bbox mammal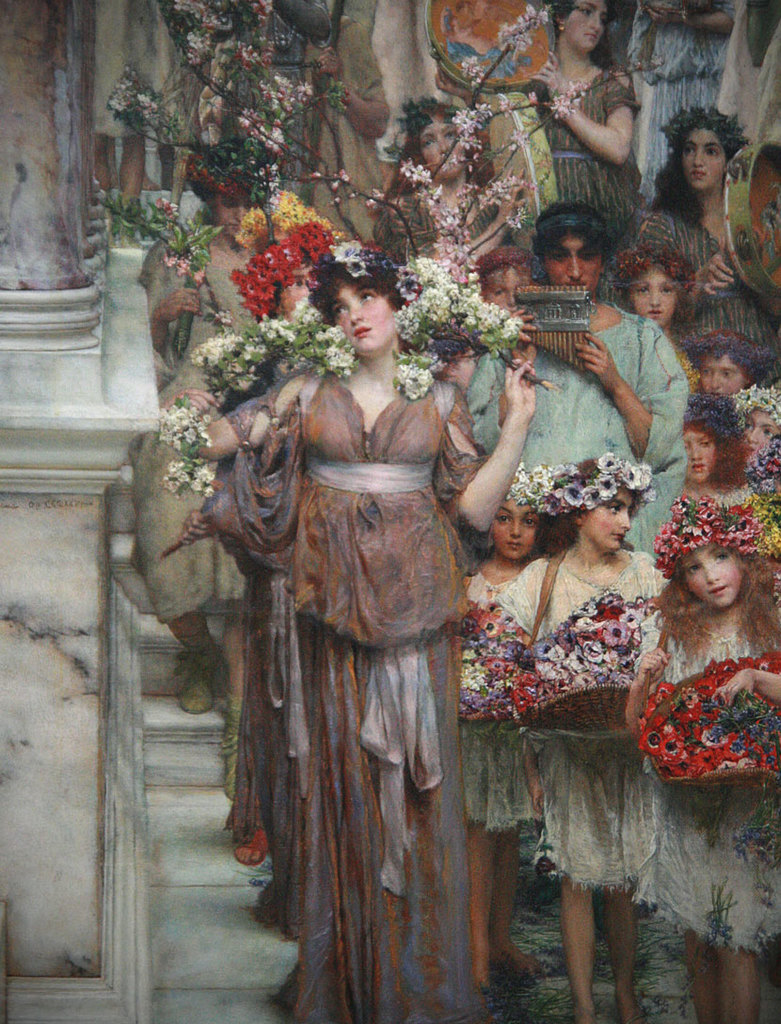
crop(183, 289, 515, 900)
